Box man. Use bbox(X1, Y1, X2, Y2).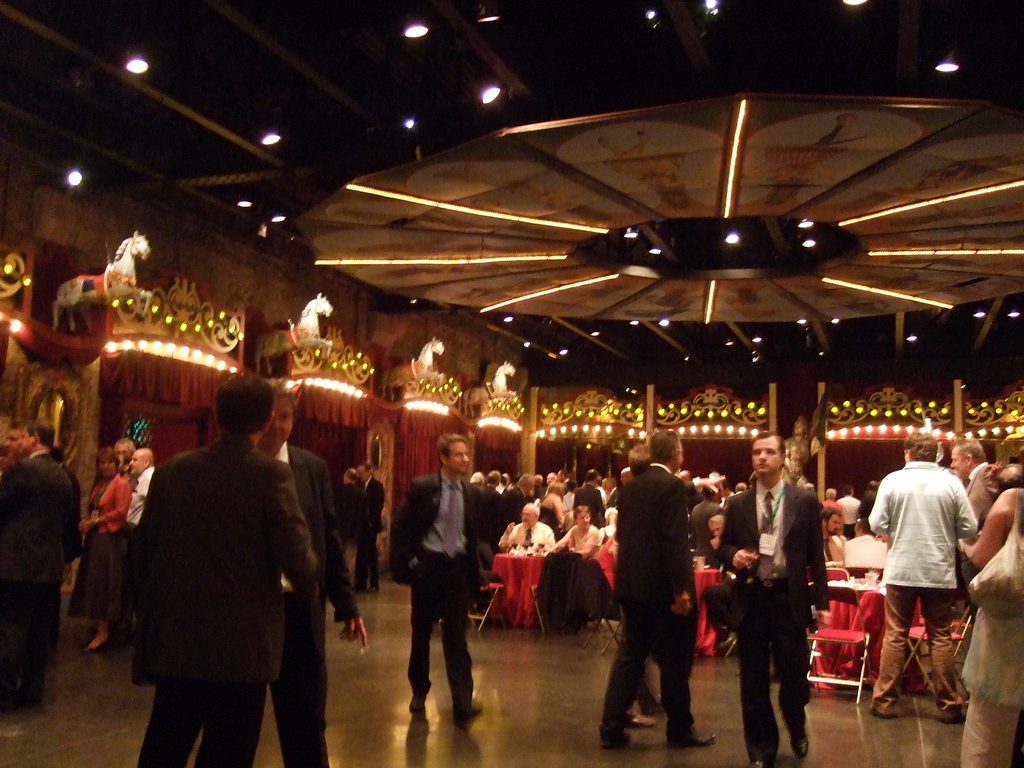
bbox(599, 426, 714, 755).
